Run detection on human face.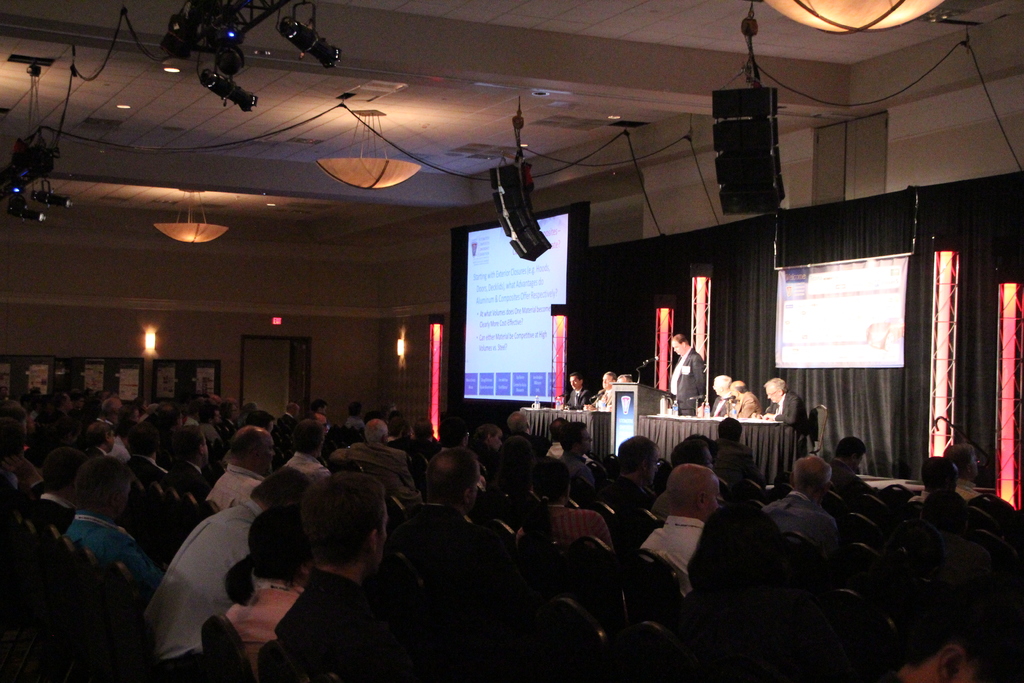
Result: x1=714 y1=378 x2=717 y2=393.
